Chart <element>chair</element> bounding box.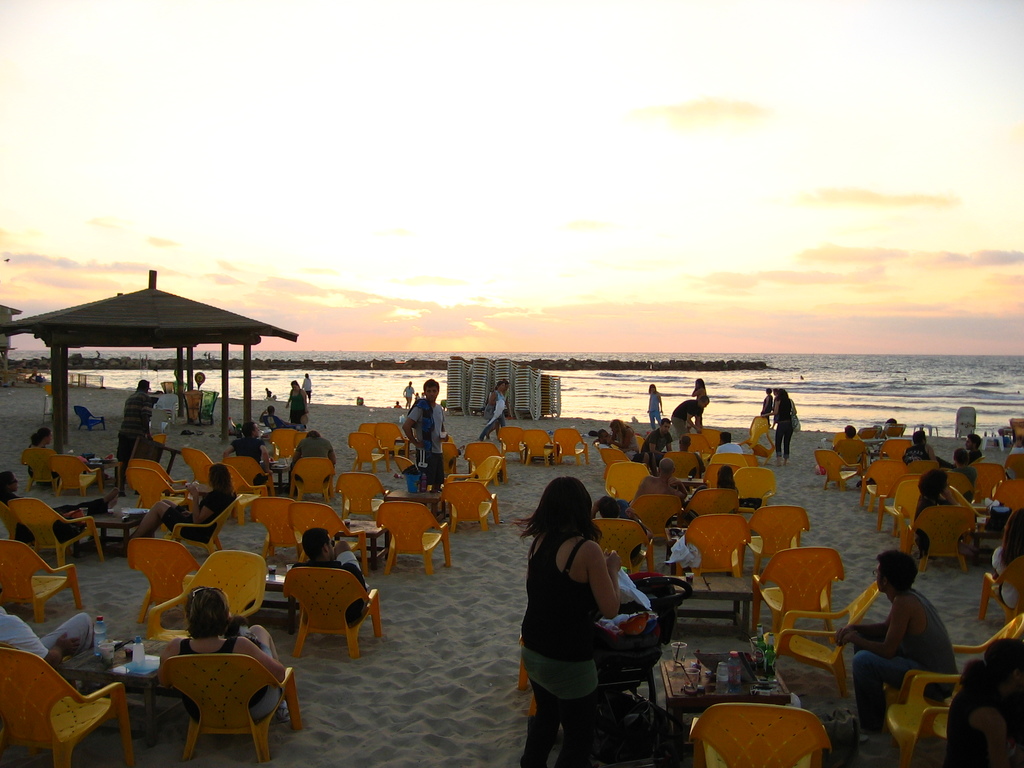
Charted: select_region(863, 427, 879, 442).
